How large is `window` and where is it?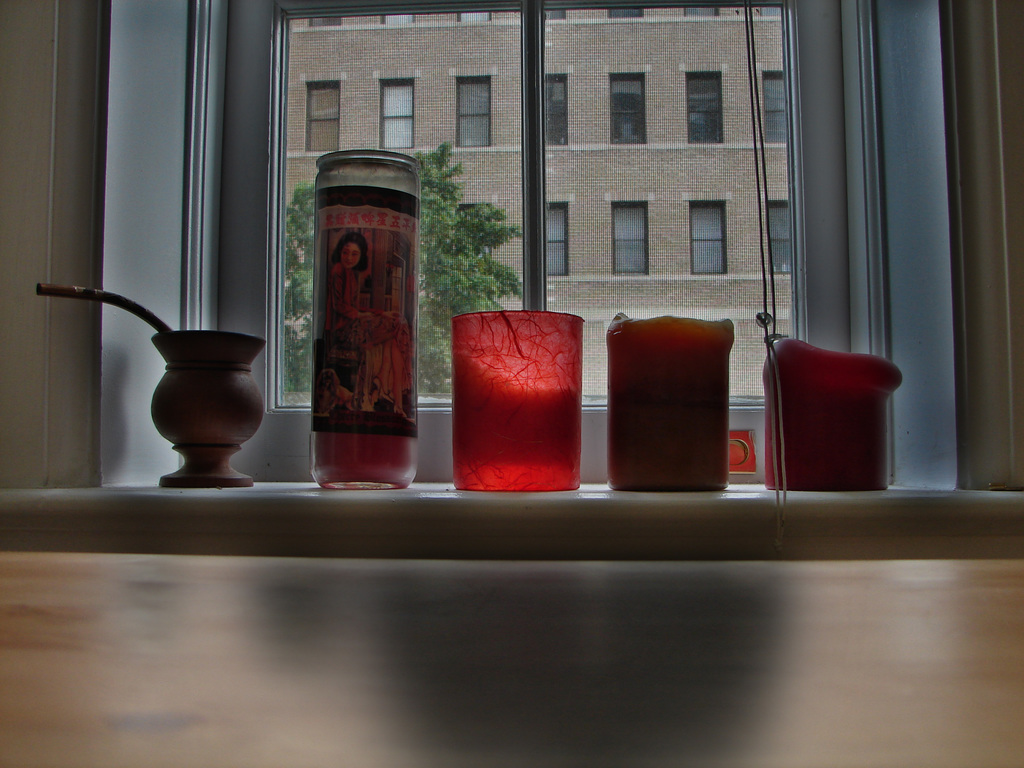
Bounding box: (x1=684, y1=3, x2=717, y2=16).
